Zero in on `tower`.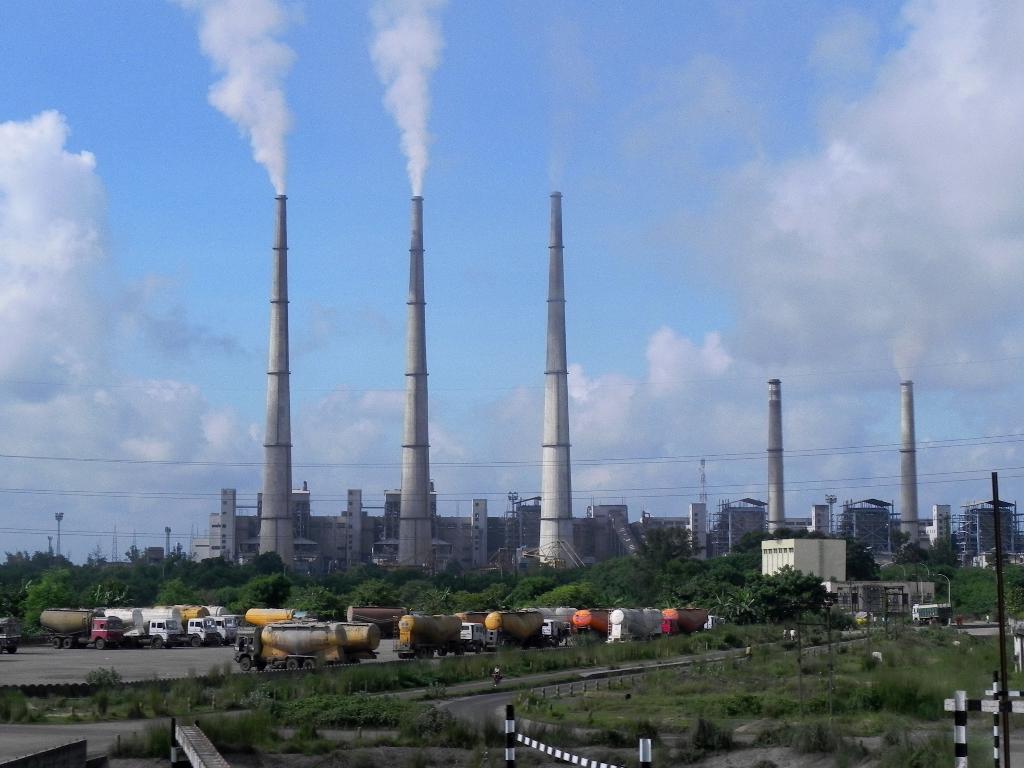
Zeroed in: (767,384,787,540).
